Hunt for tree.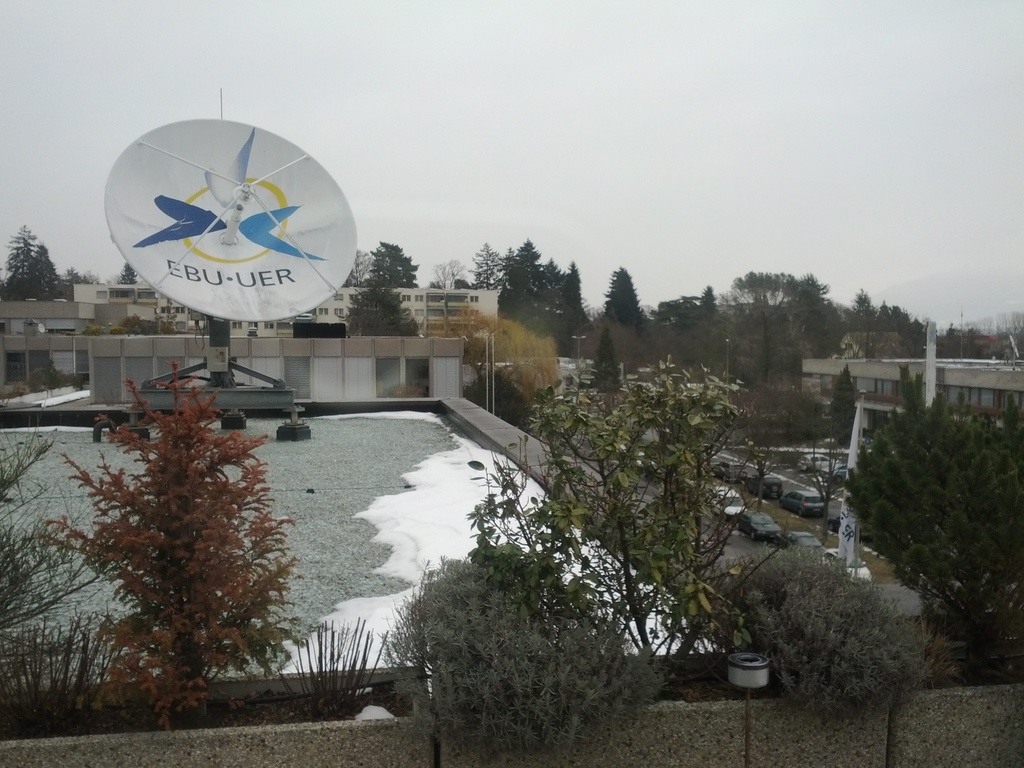
Hunted down at left=428, top=261, right=463, bottom=293.
